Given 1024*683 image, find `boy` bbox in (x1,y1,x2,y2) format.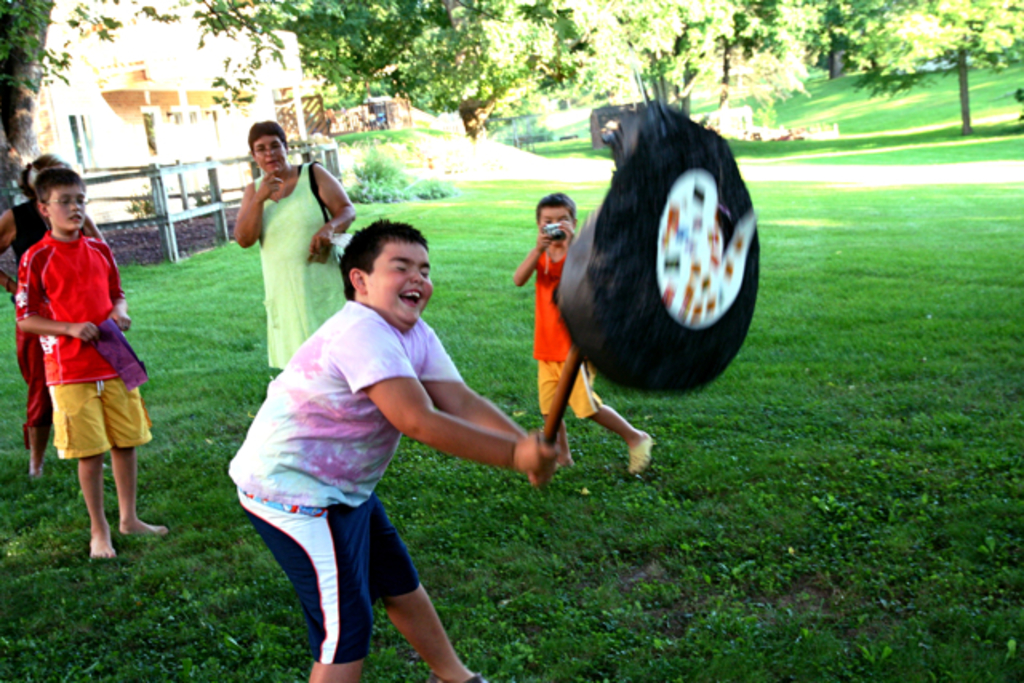
(227,218,557,681).
